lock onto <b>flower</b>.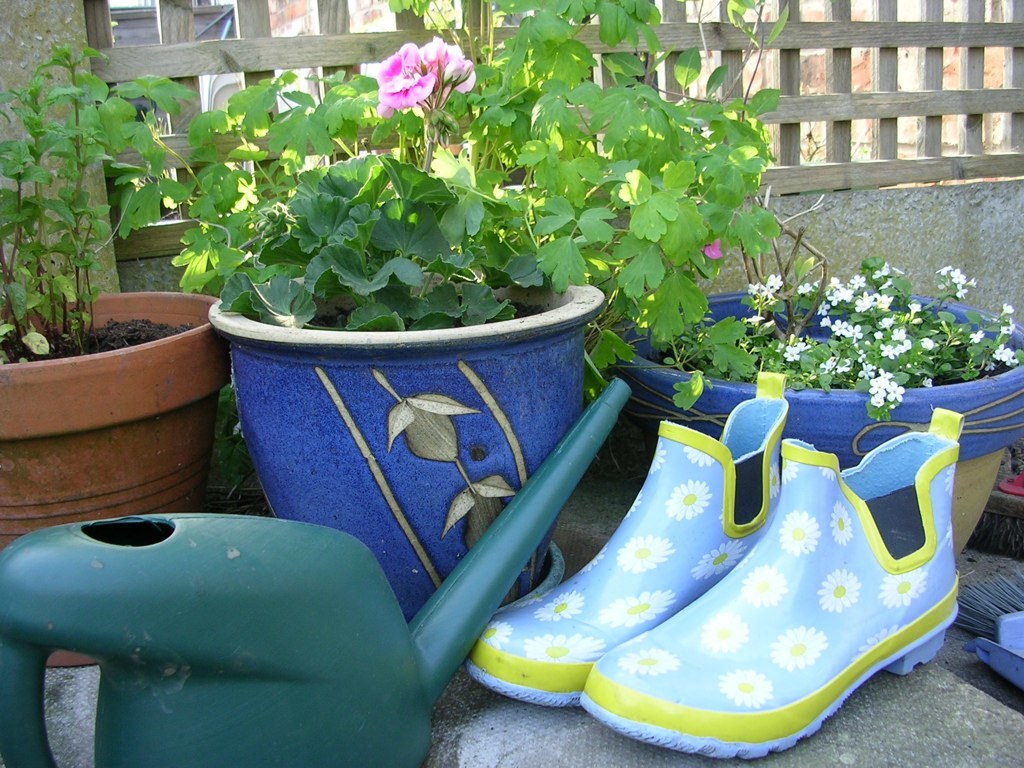
Locked: 777:508:824:555.
